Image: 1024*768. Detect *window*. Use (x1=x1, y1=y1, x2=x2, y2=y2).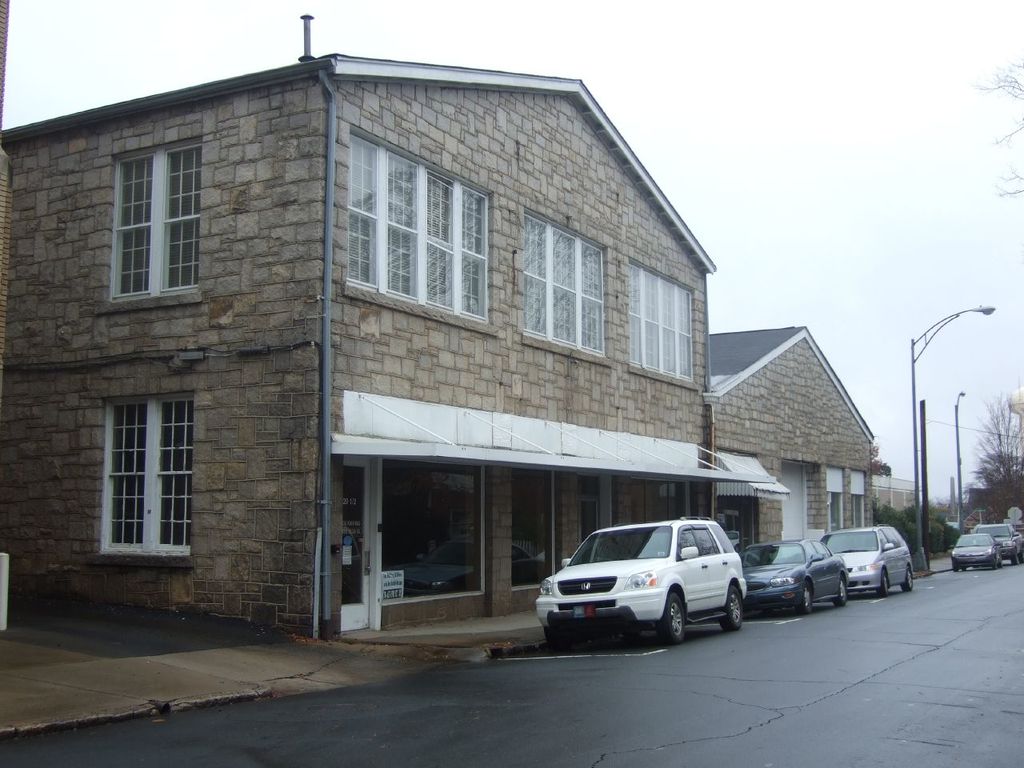
(x1=509, y1=467, x2=557, y2=590).
